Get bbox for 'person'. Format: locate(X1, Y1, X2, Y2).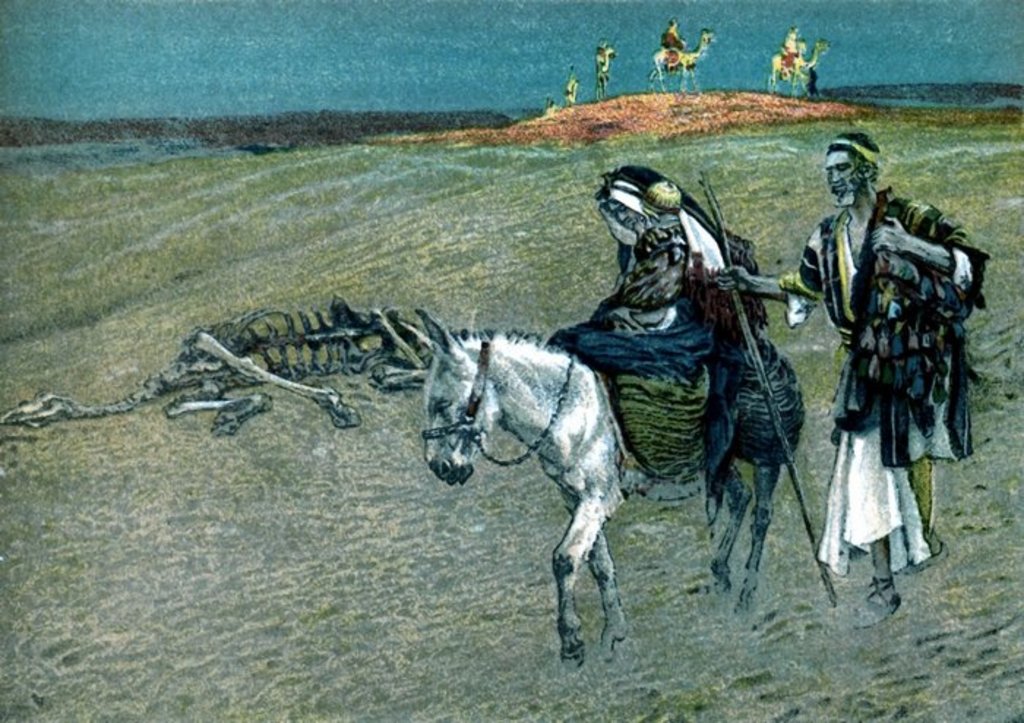
locate(559, 155, 767, 468).
